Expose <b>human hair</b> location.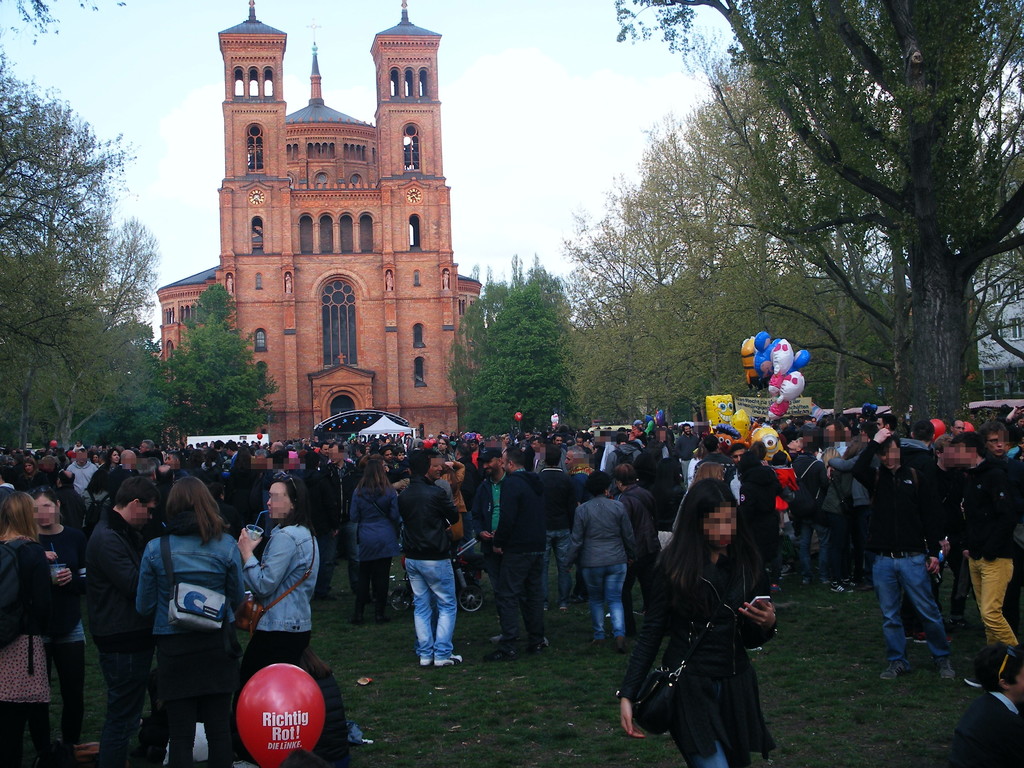
Exposed at pyautogui.locateOnScreen(33, 481, 62, 521).
